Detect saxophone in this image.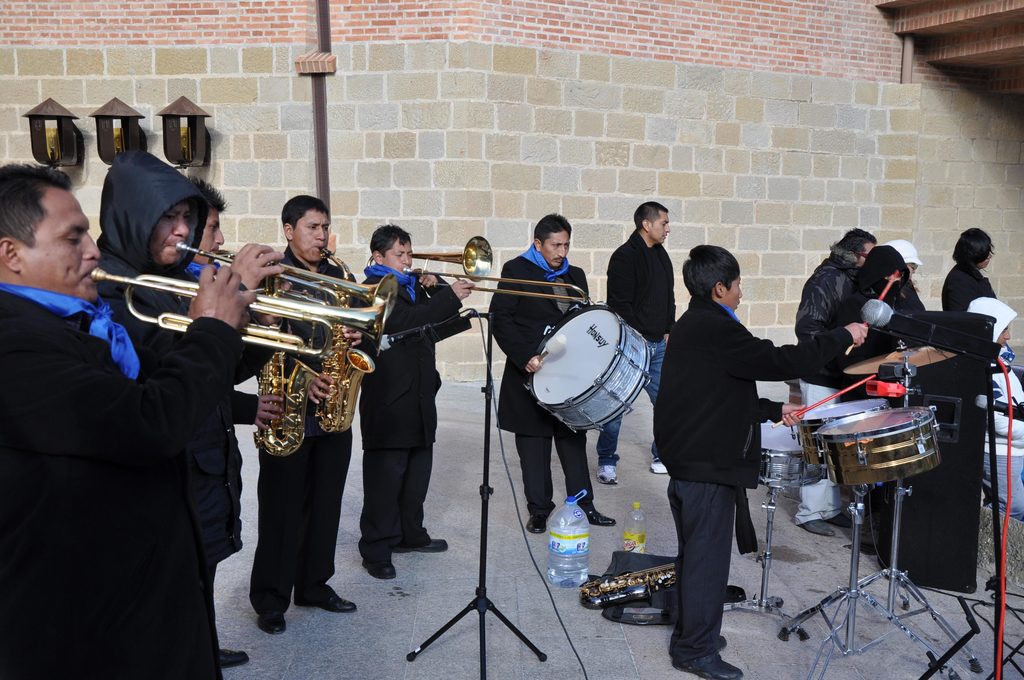
Detection: rect(317, 247, 375, 433).
